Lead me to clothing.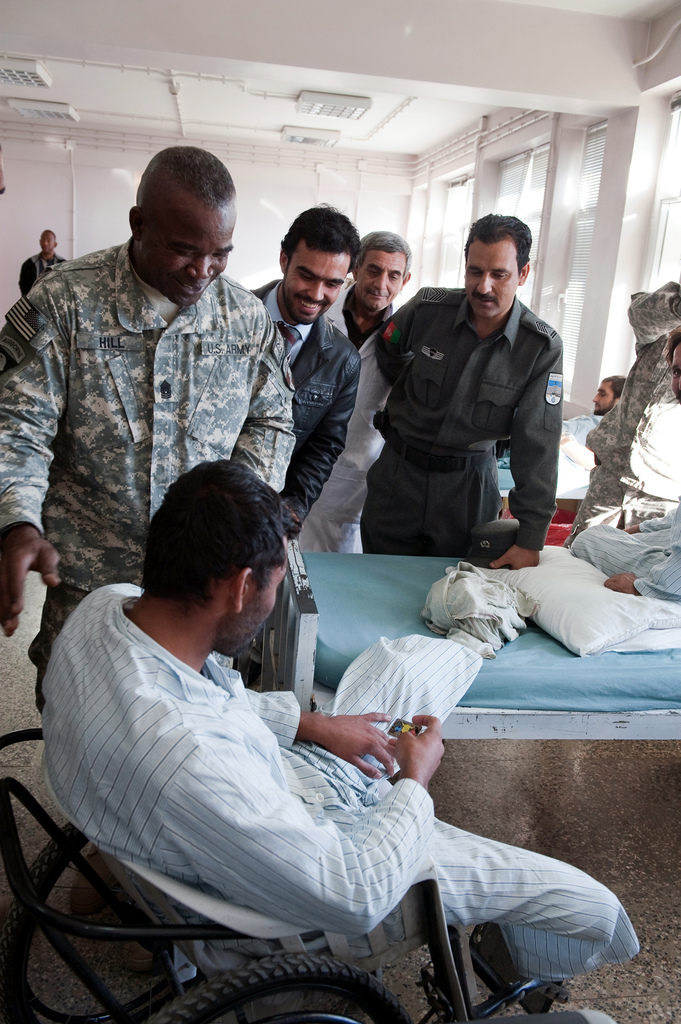
Lead to 560, 273, 680, 552.
